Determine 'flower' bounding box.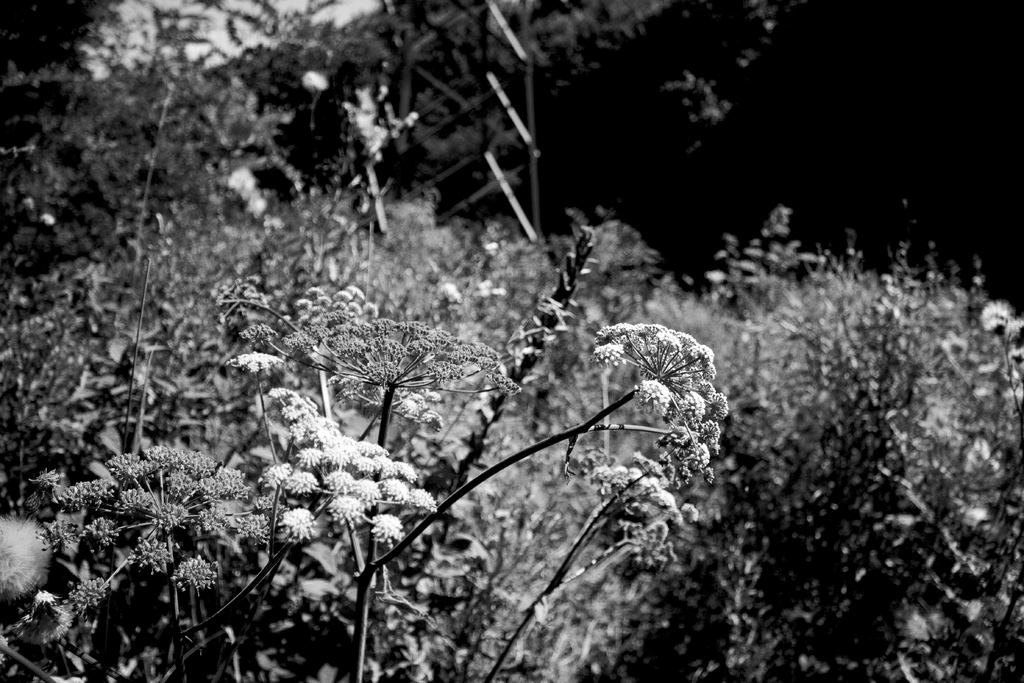
Determined: detection(246, 199, 264, 220).
